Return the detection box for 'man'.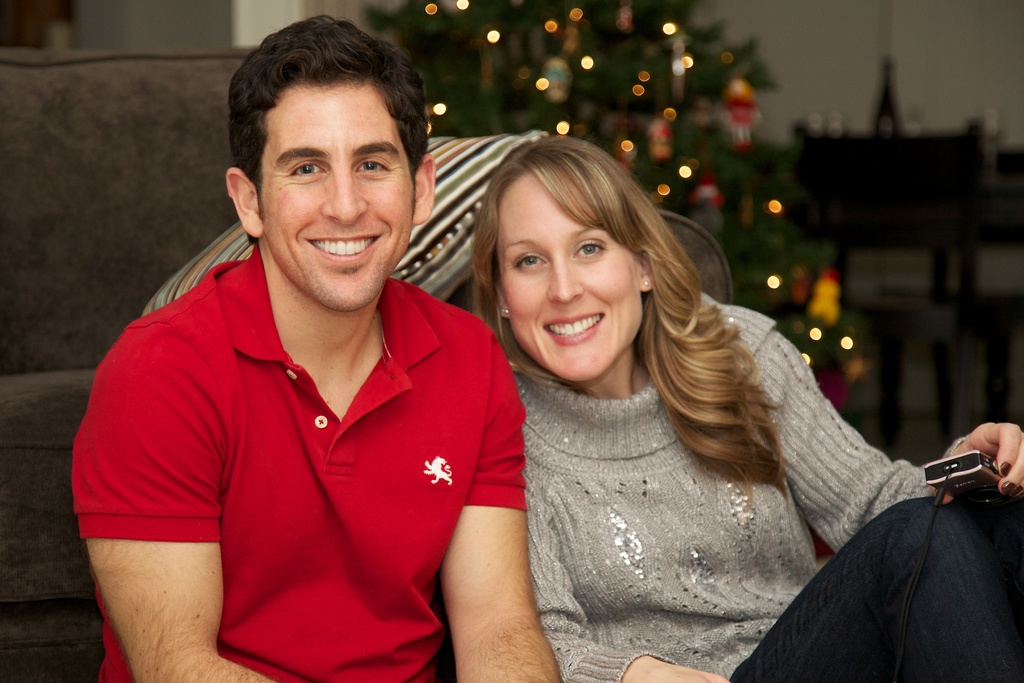
x1=72, y1=13, x2=561, y2=682.
